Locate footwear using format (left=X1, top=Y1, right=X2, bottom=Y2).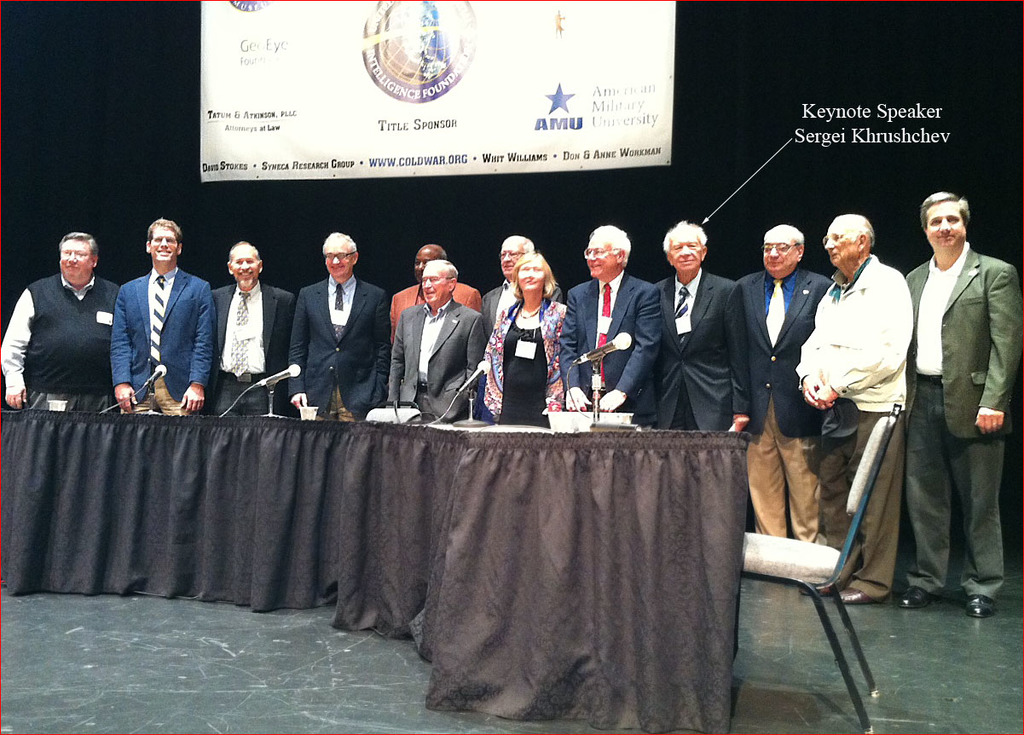
(left=959, top=589, right=998, bottom=622).
